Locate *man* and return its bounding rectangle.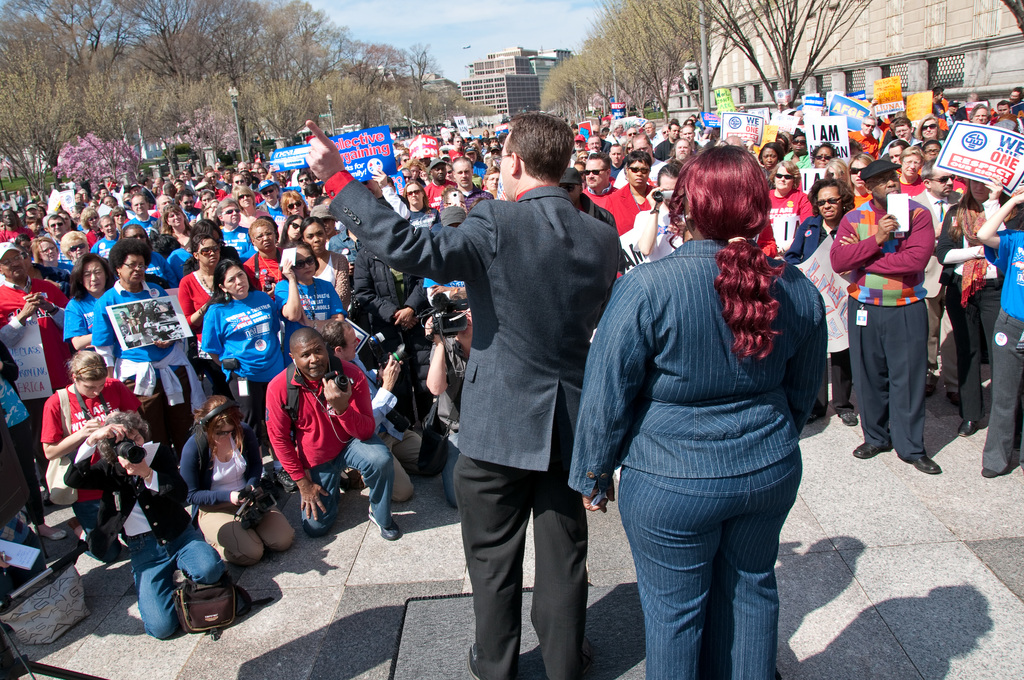
rect(431, 156, 454, 211).
